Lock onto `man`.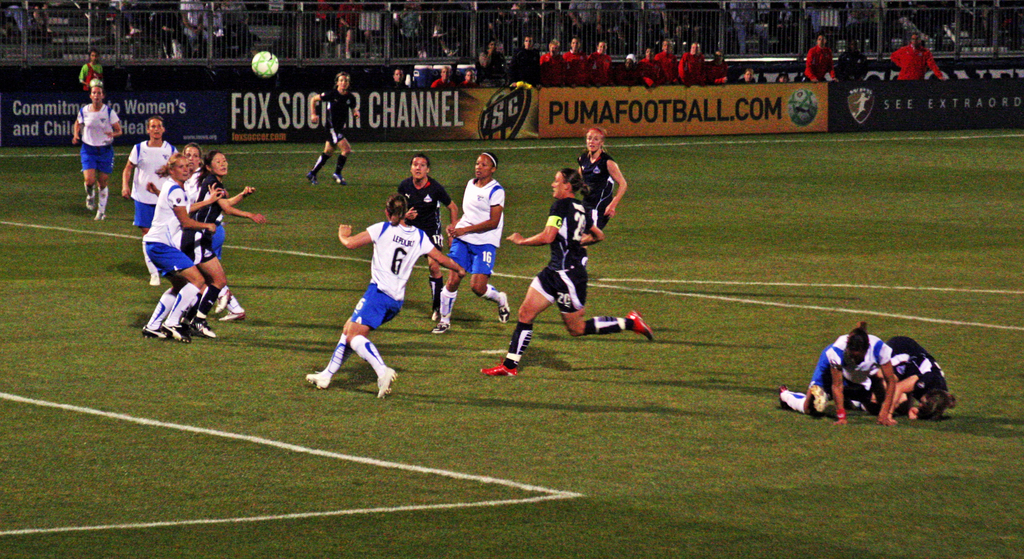
Locked: (478,165,660,377).
